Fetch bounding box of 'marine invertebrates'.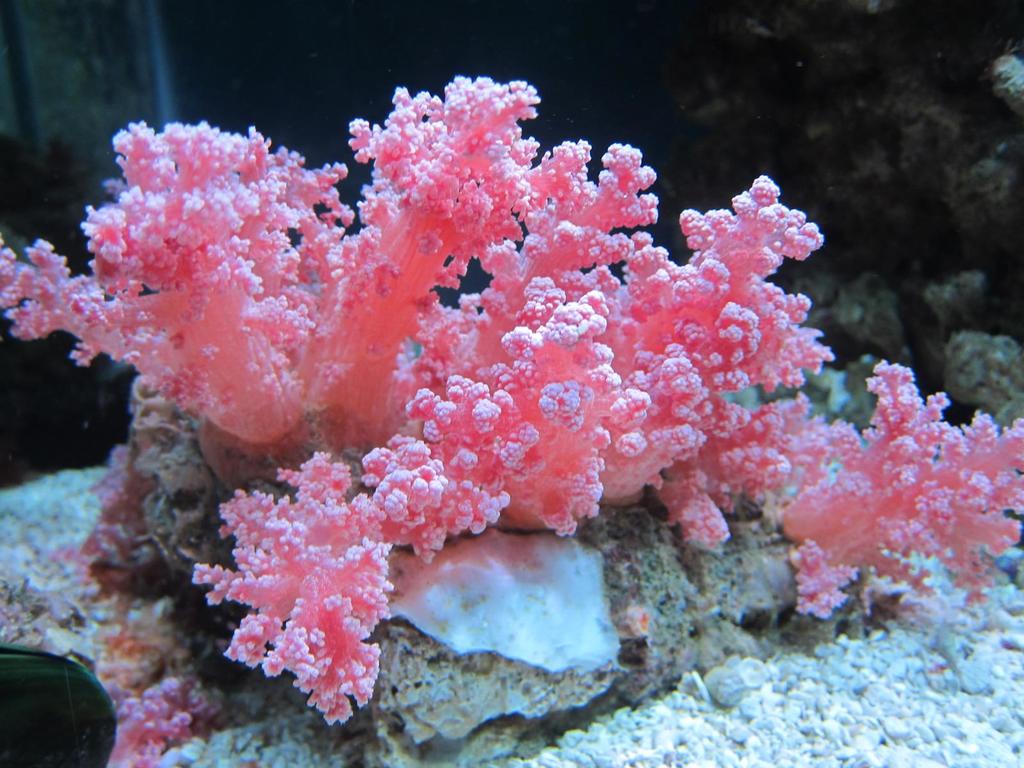
Bbox: select_region(0, 94, 837, 748).
